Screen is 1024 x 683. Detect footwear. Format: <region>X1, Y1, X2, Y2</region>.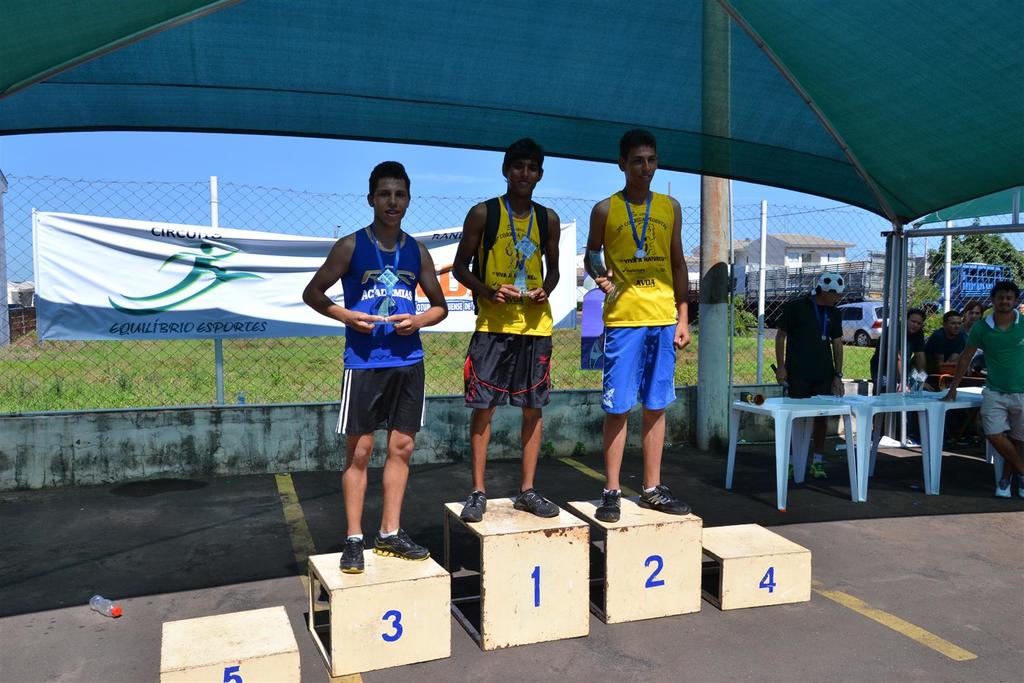
<region>589, 488, 627, 519</region>.
